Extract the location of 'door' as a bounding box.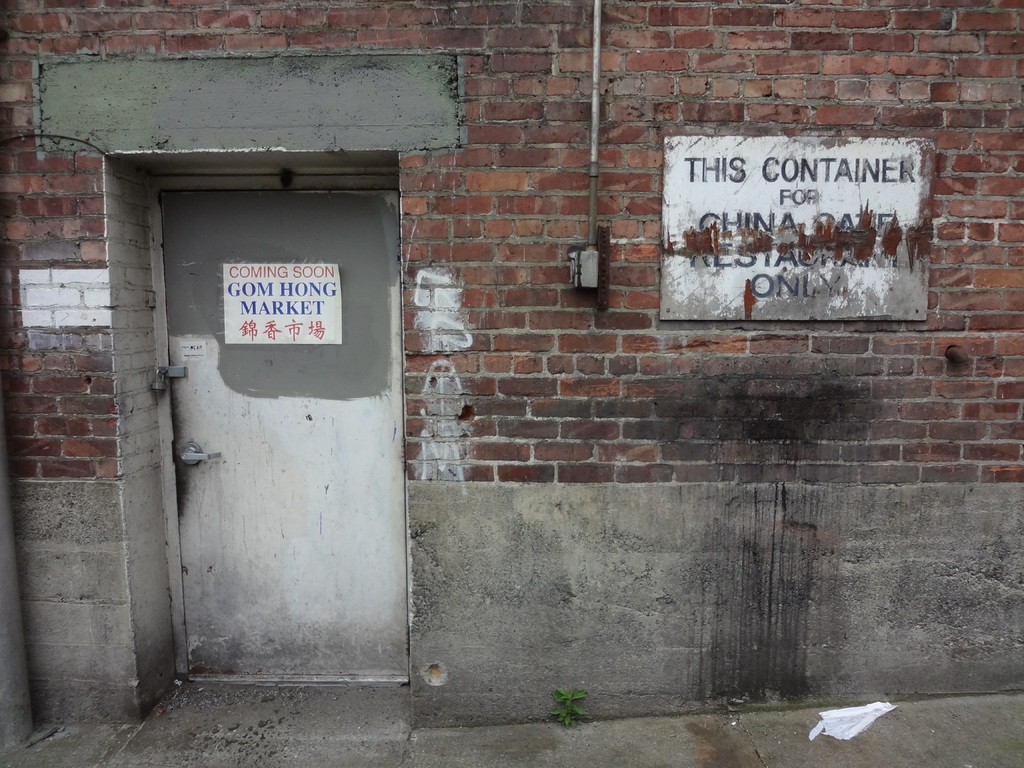
l=156, t=186, r=403, b=668.
